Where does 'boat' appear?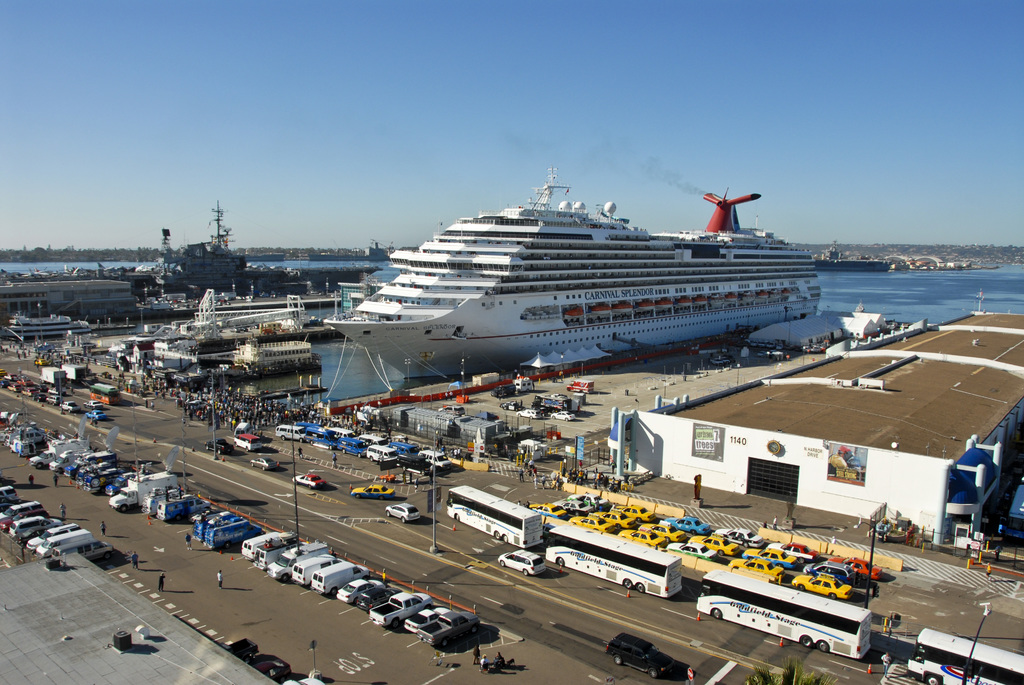
Appears at (289,164,831,413).
